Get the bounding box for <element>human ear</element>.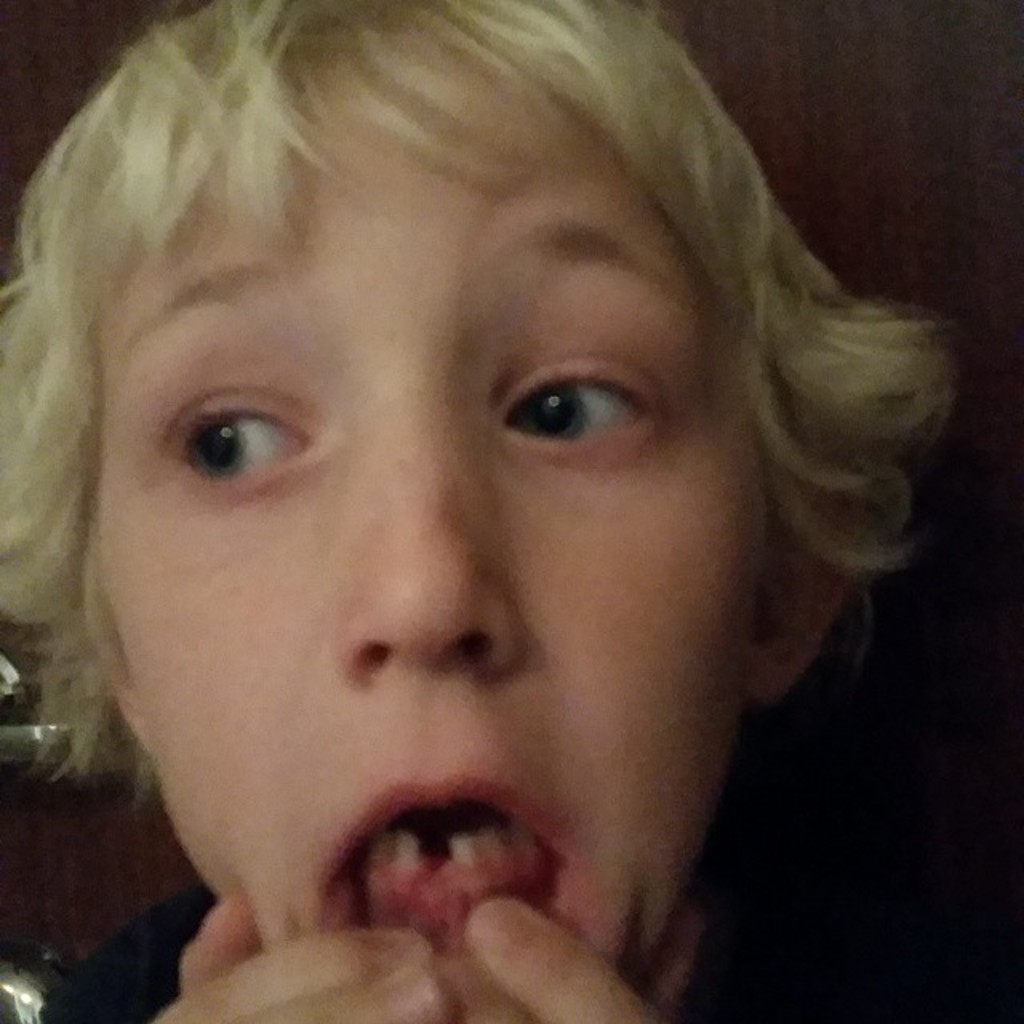
[749,475,875,693].
